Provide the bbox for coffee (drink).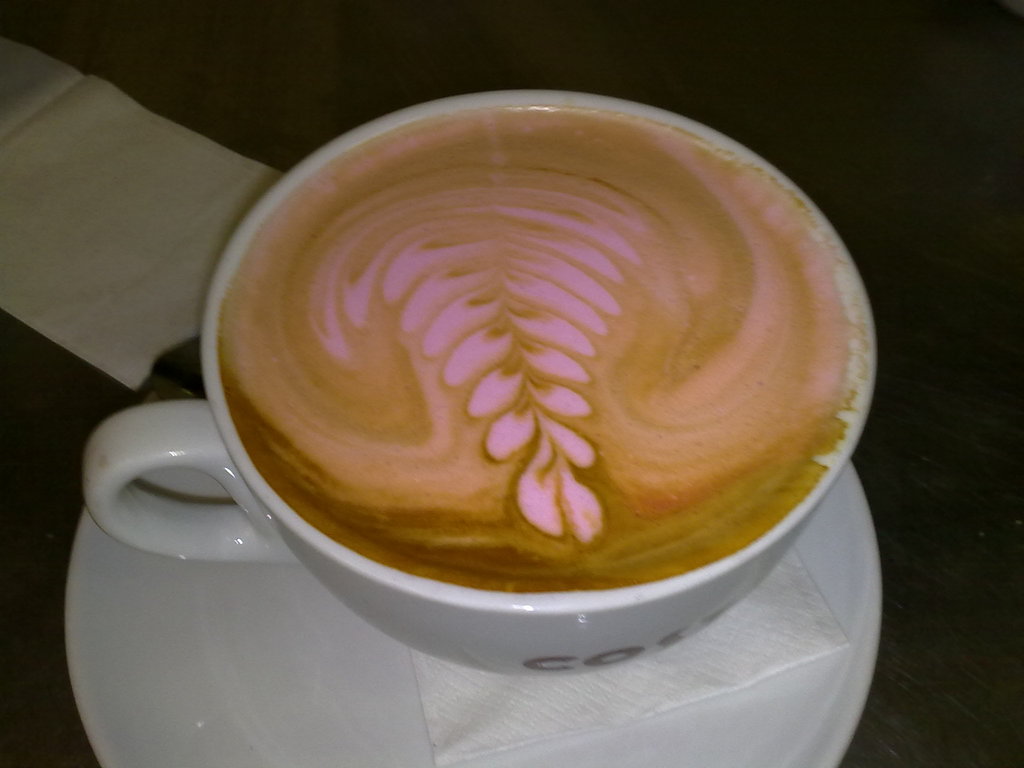
left=214, top=108, right=883, bottom=590.
